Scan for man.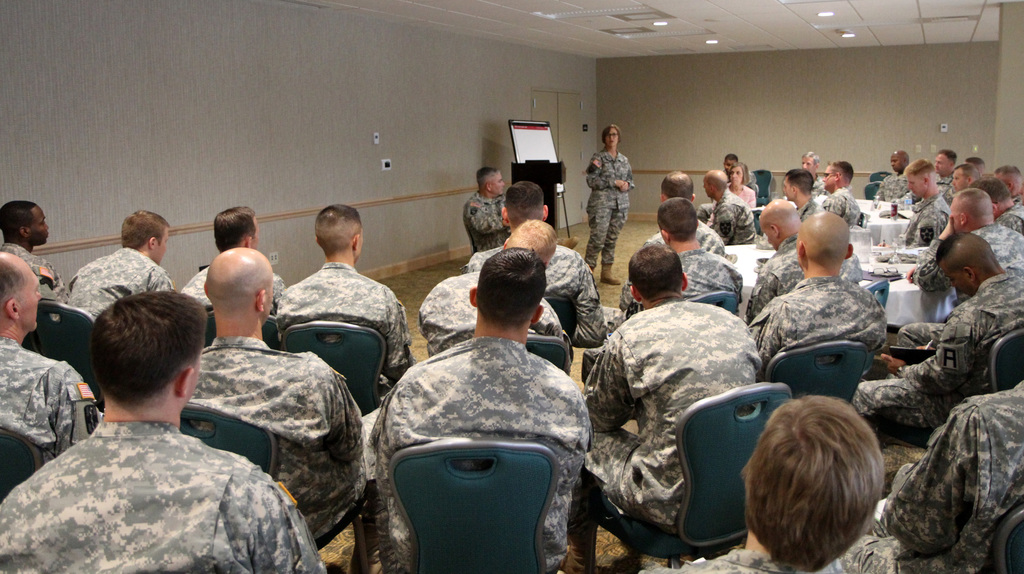
Scan result: detection(646, 170, 722, 253).
